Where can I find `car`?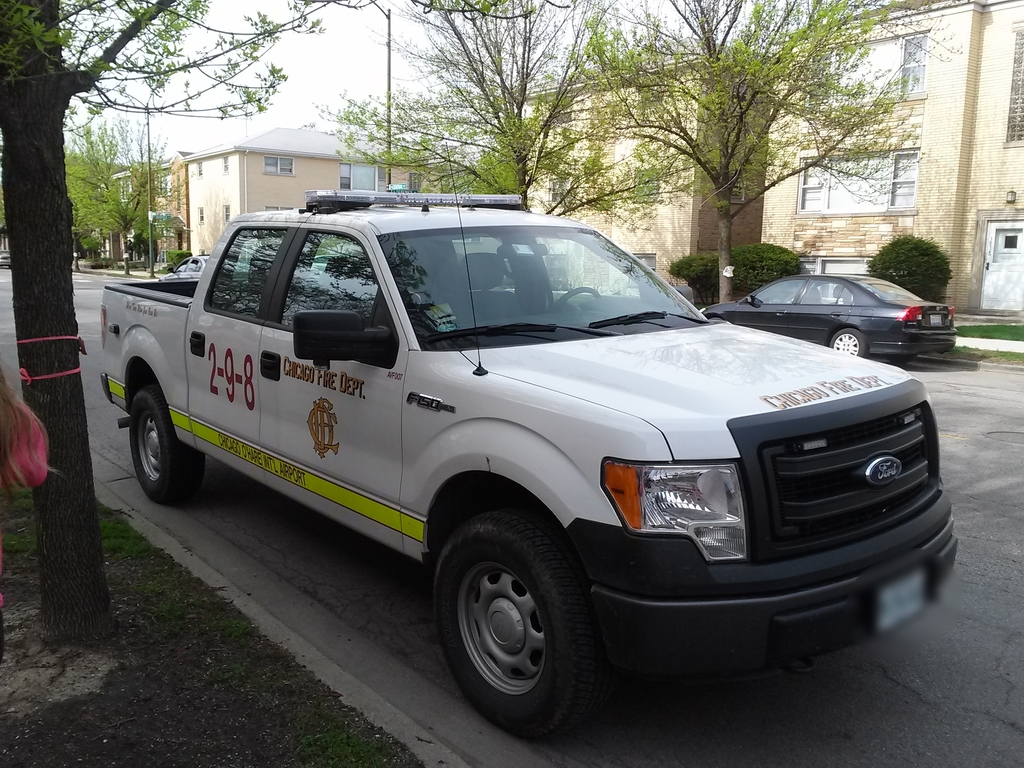
You can find it at pyautogui.locateOnScreen(701, 270, 956, 358).
